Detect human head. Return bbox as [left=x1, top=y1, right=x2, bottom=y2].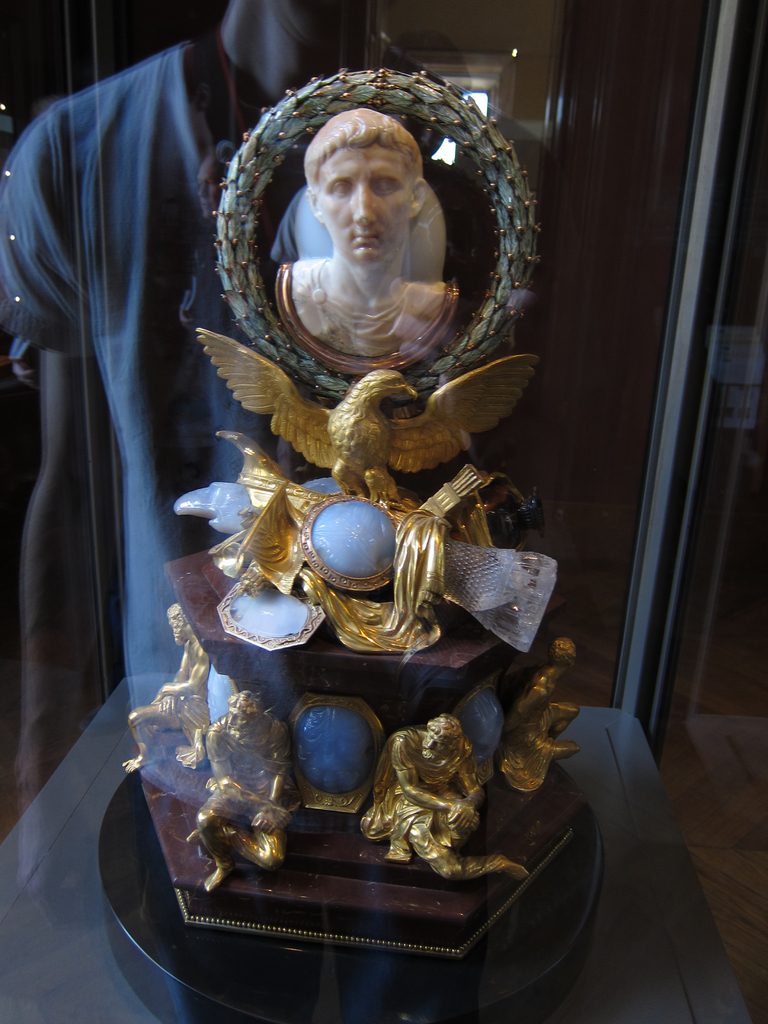
[left=310, top=101, right=423, bottom=282].
